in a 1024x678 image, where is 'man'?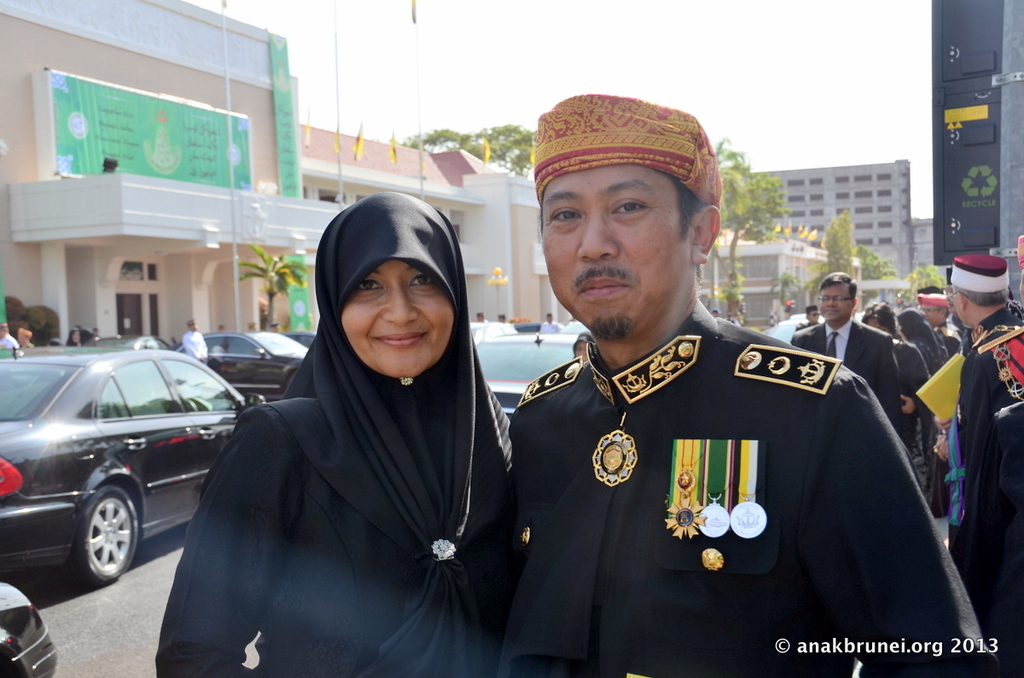
pyautogui.locateOnScreen(497, 114, 950, 667).
